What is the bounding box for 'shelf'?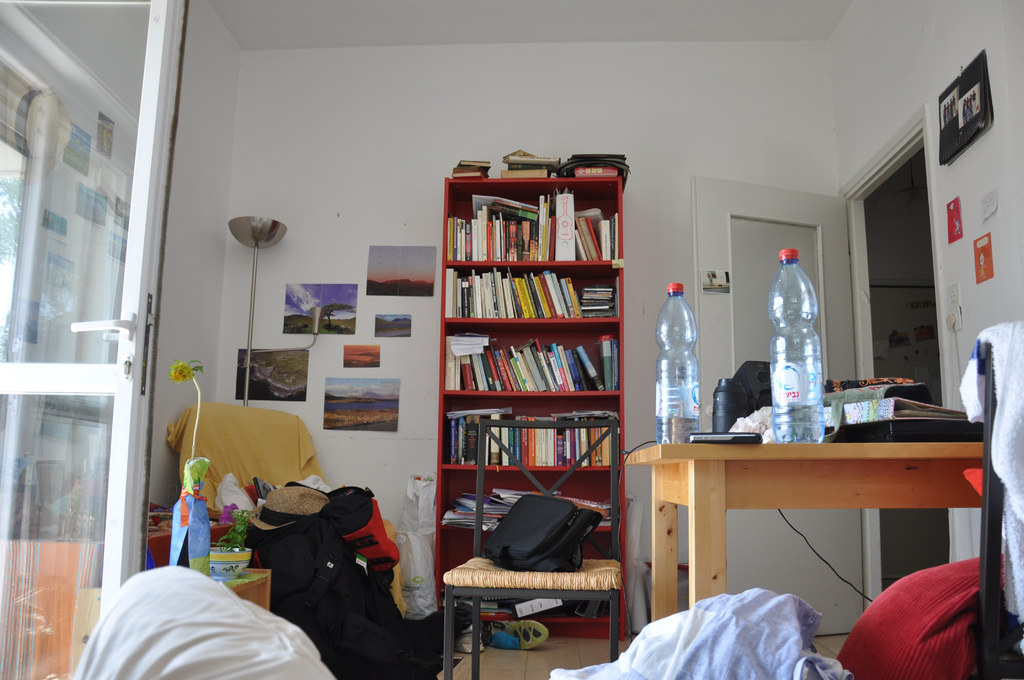
436 180 632 554.
